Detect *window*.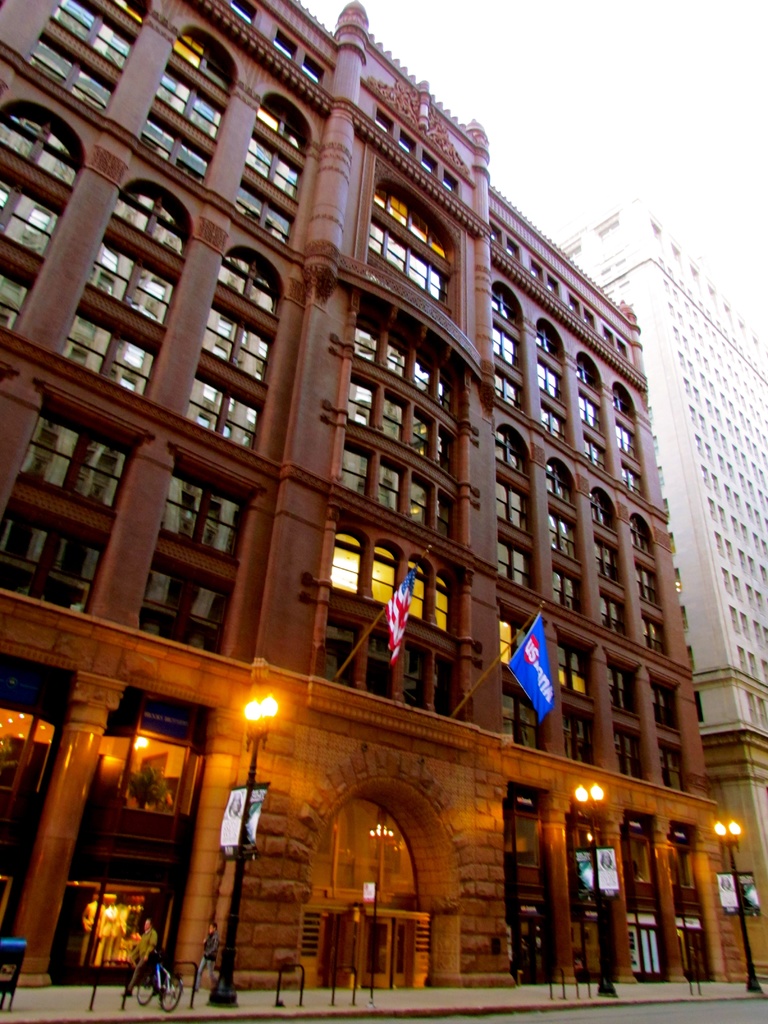
Detected at [506, 612, 686, 795].
